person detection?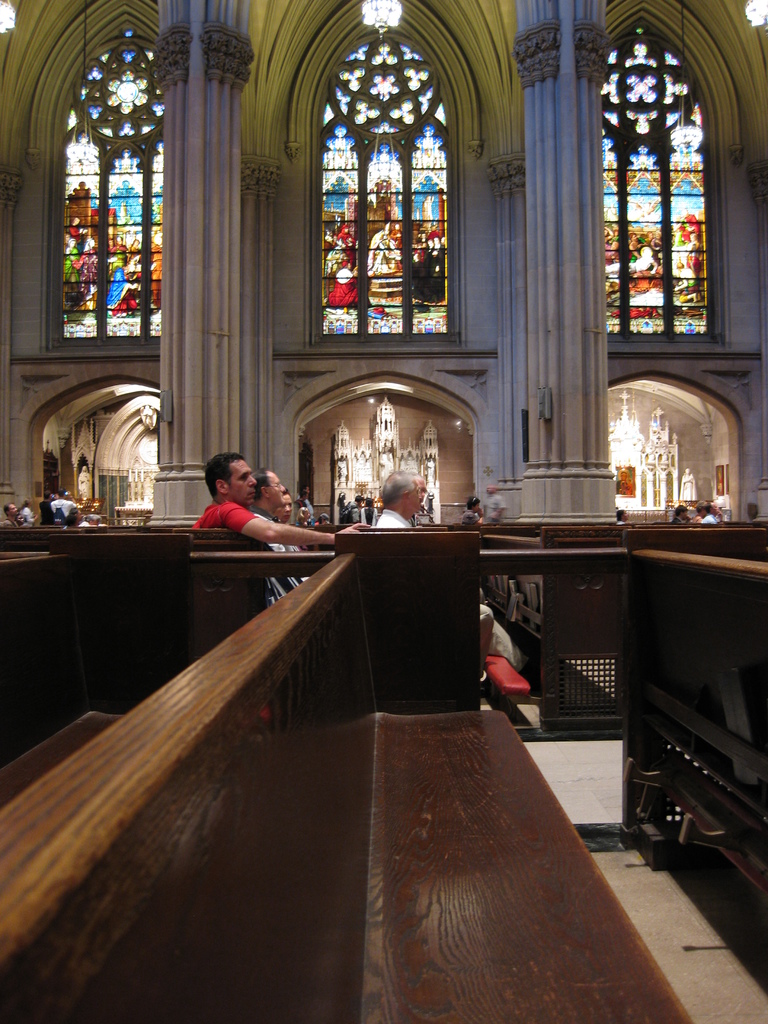
<bbox>378, 468, 435, 535</bbox>
